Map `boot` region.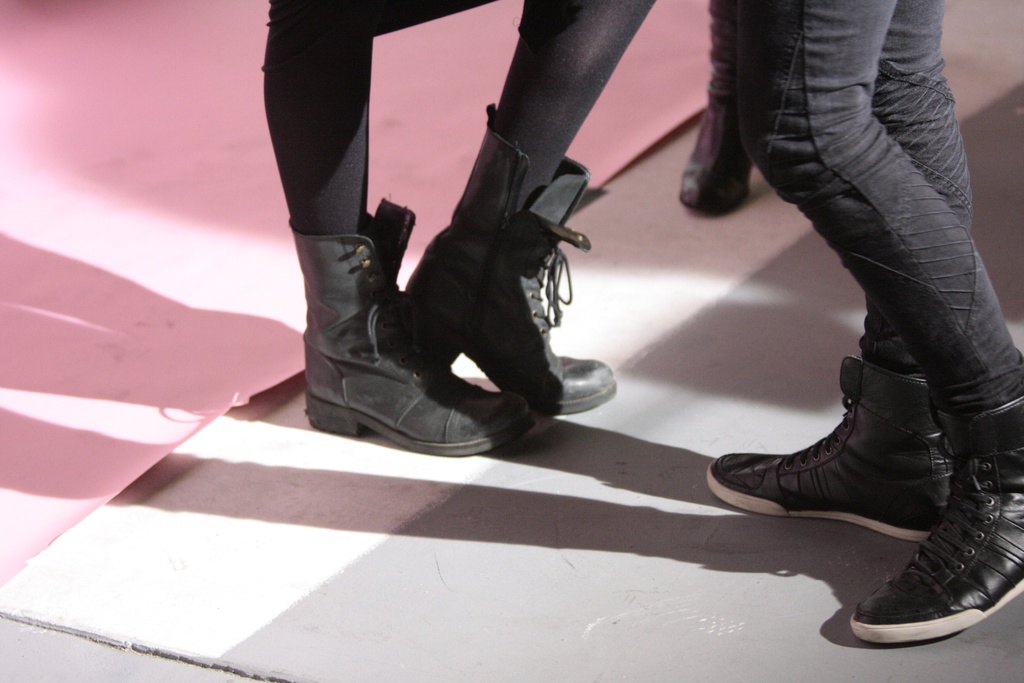
Mapped to box=[842, 400, 1023, 646].
